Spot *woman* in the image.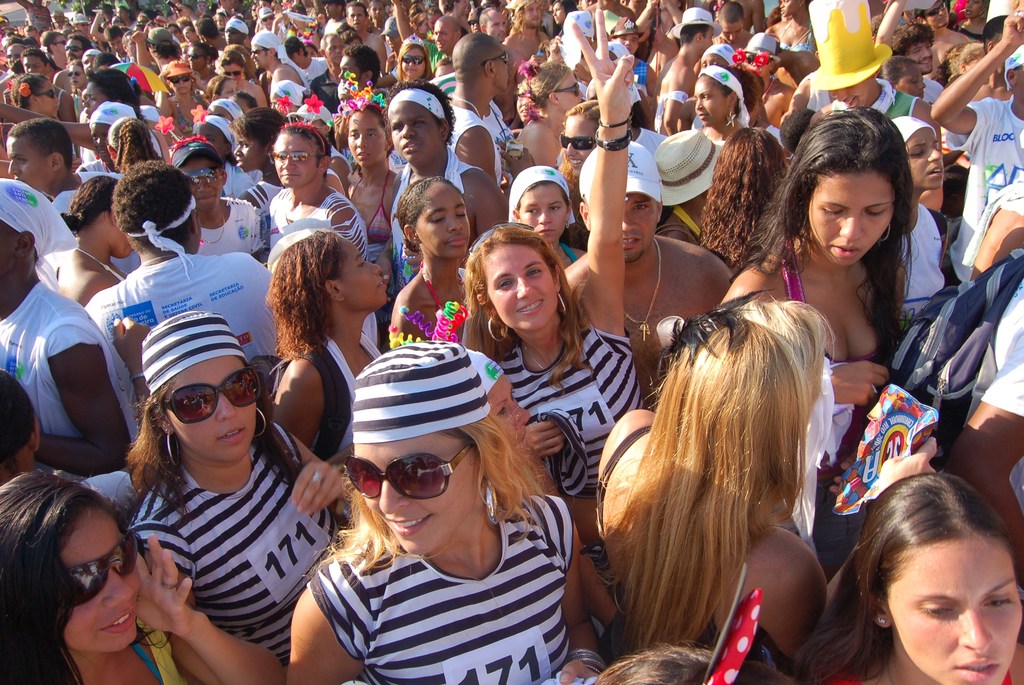
*woman* found at 698/127/799/279.
